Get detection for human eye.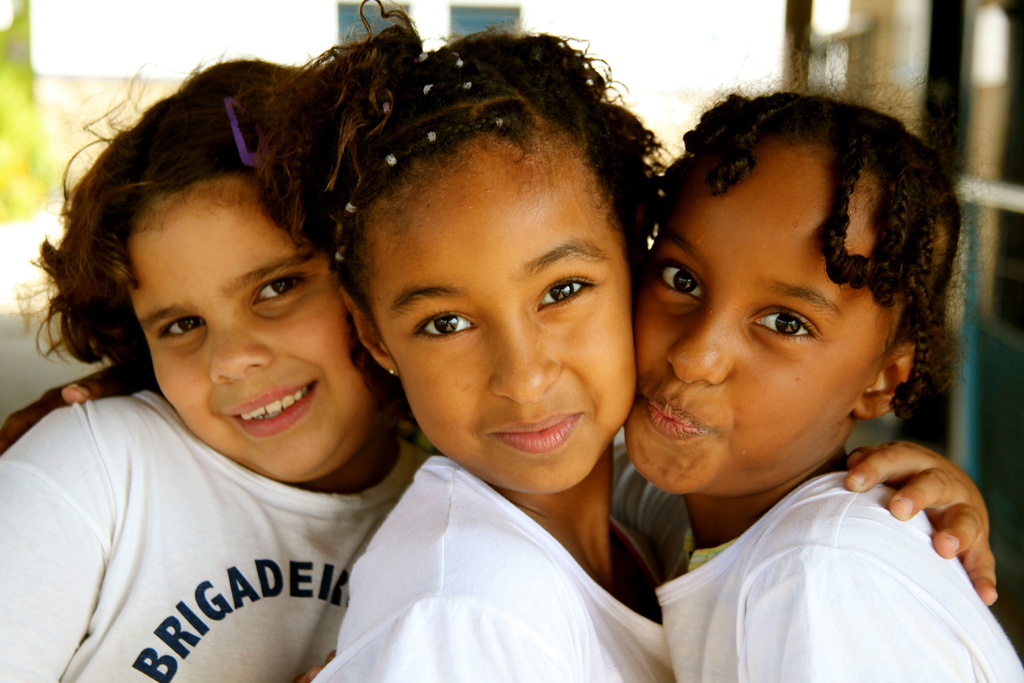
Detection: BBox(532, 274, 604, 311).
